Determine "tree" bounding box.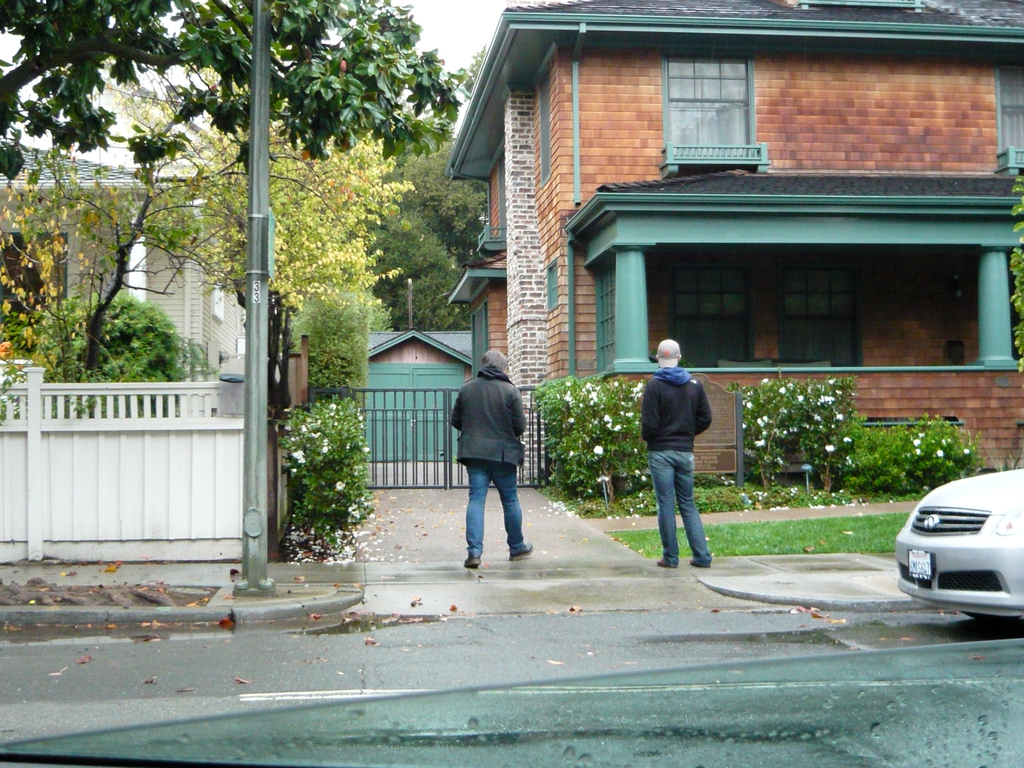
Determined: crop(0, 76, 414, 384).
